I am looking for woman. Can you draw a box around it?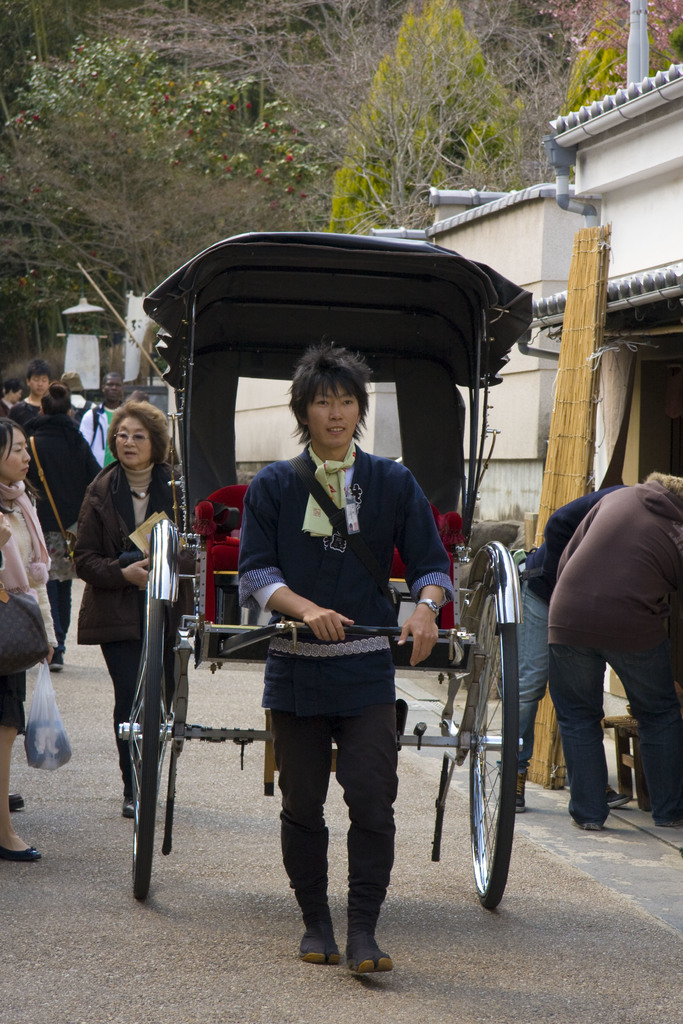
Sure, the bounding box is 65:390:181:821.
